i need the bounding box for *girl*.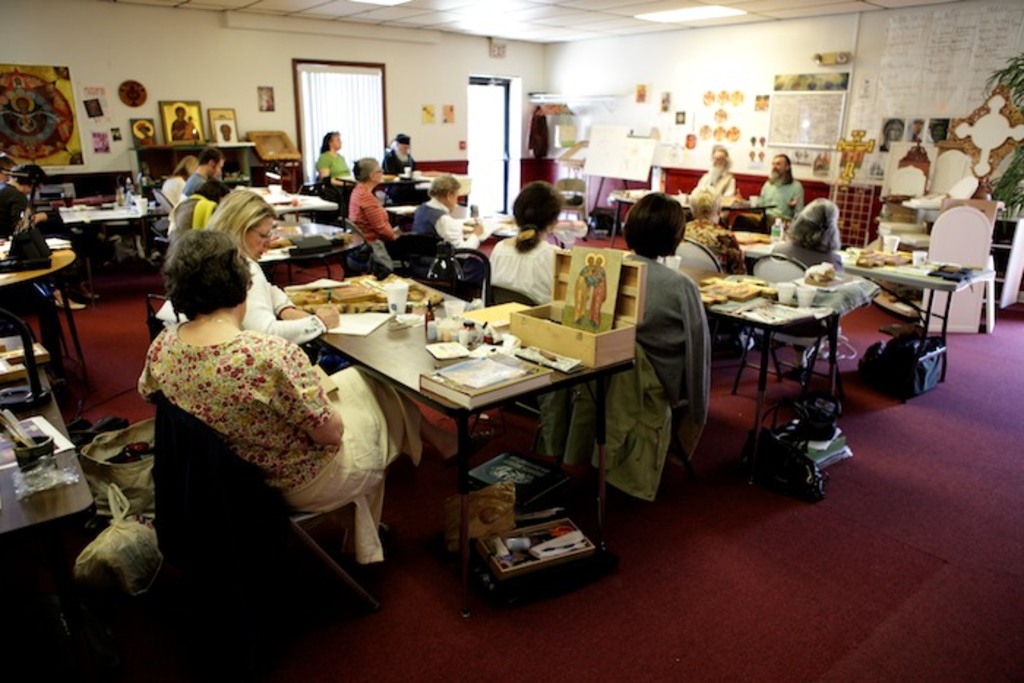
Here it is: (132, 230, 420, 505).
